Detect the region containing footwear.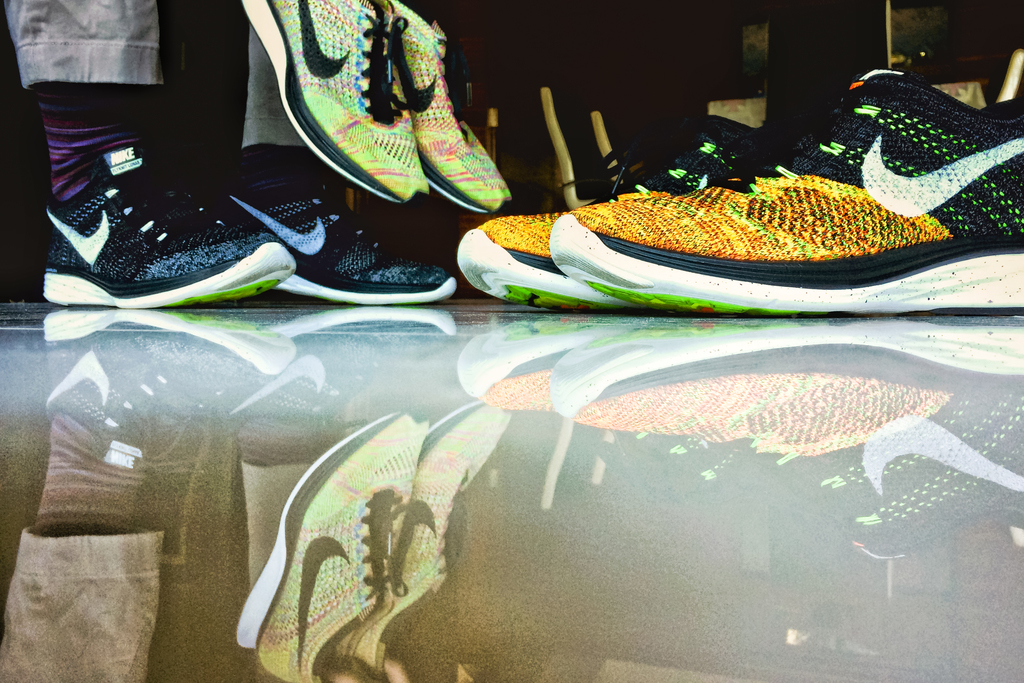
left=41, top=144, right=295, bottom=313.
